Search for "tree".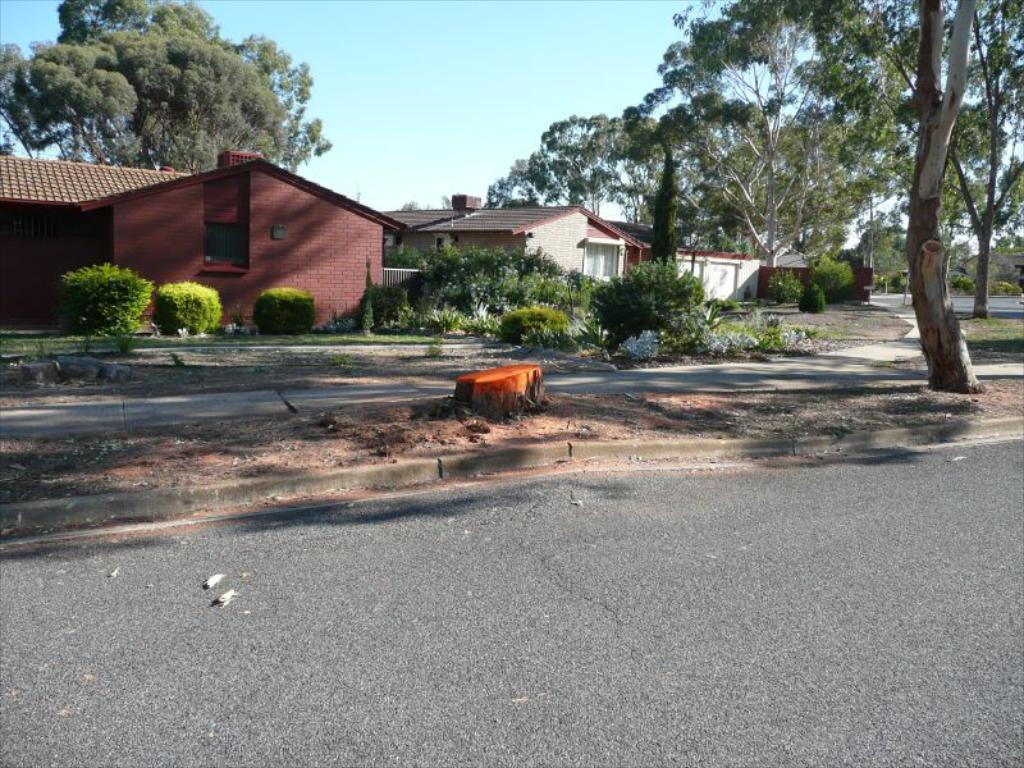
Found at (left=0, top=0, right=334, bottom=179).
